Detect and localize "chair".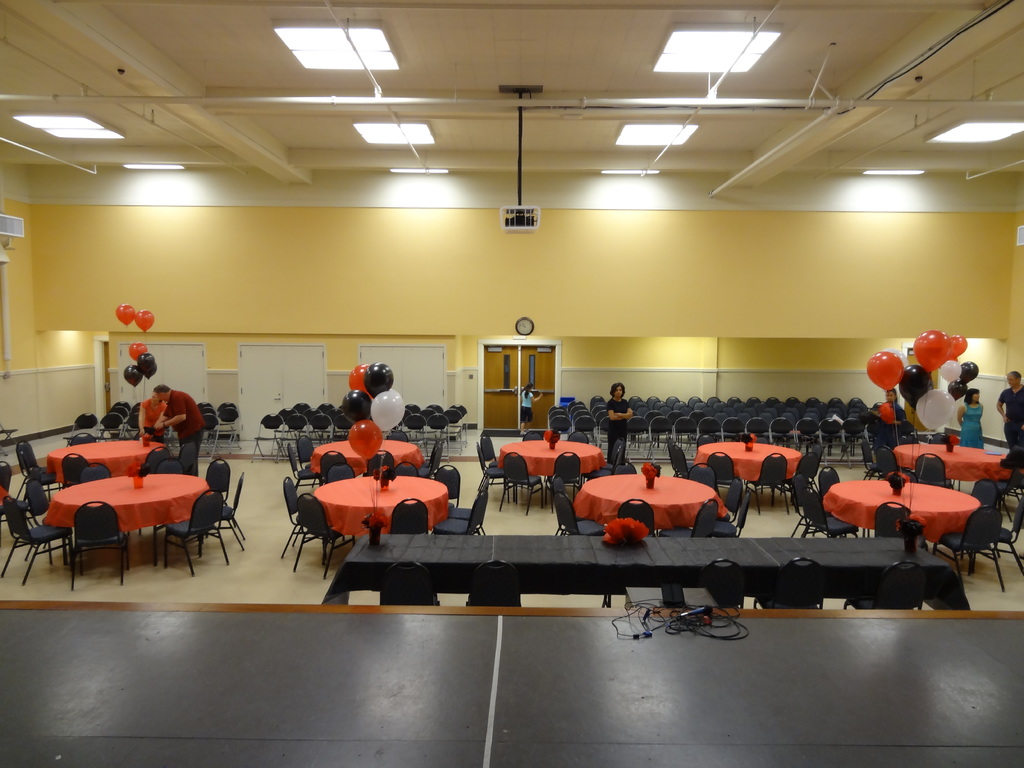
Localized at {"left": 812, "top": 437, "right": 824, "bottom": 471}.
